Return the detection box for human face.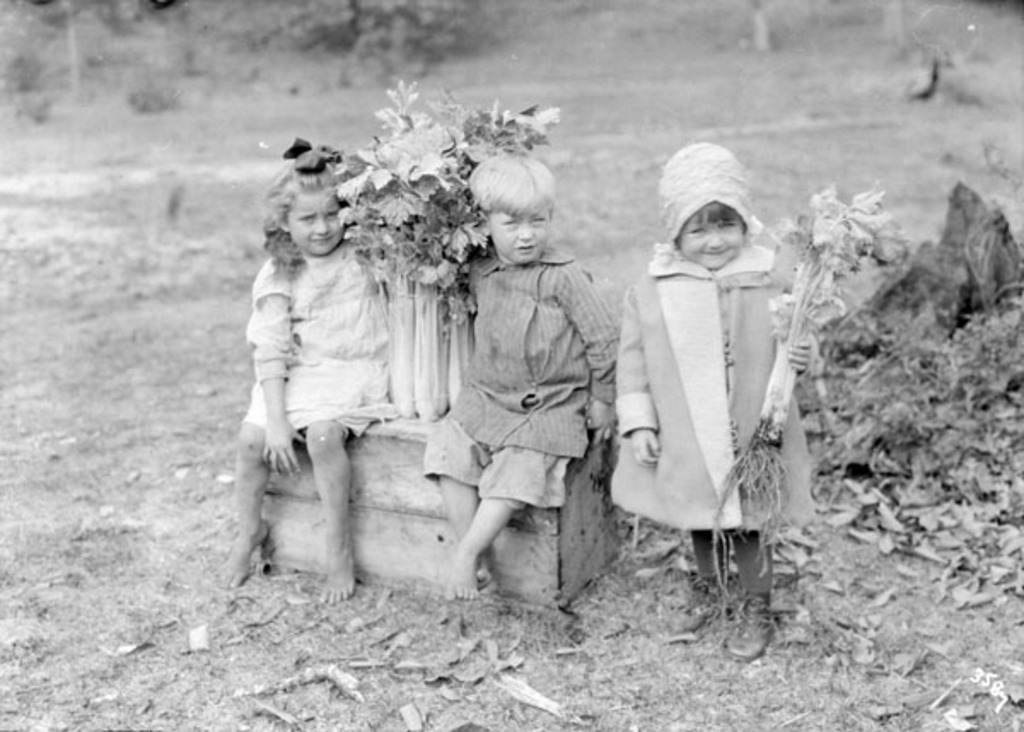
crop(488, 205, 548, 268).
